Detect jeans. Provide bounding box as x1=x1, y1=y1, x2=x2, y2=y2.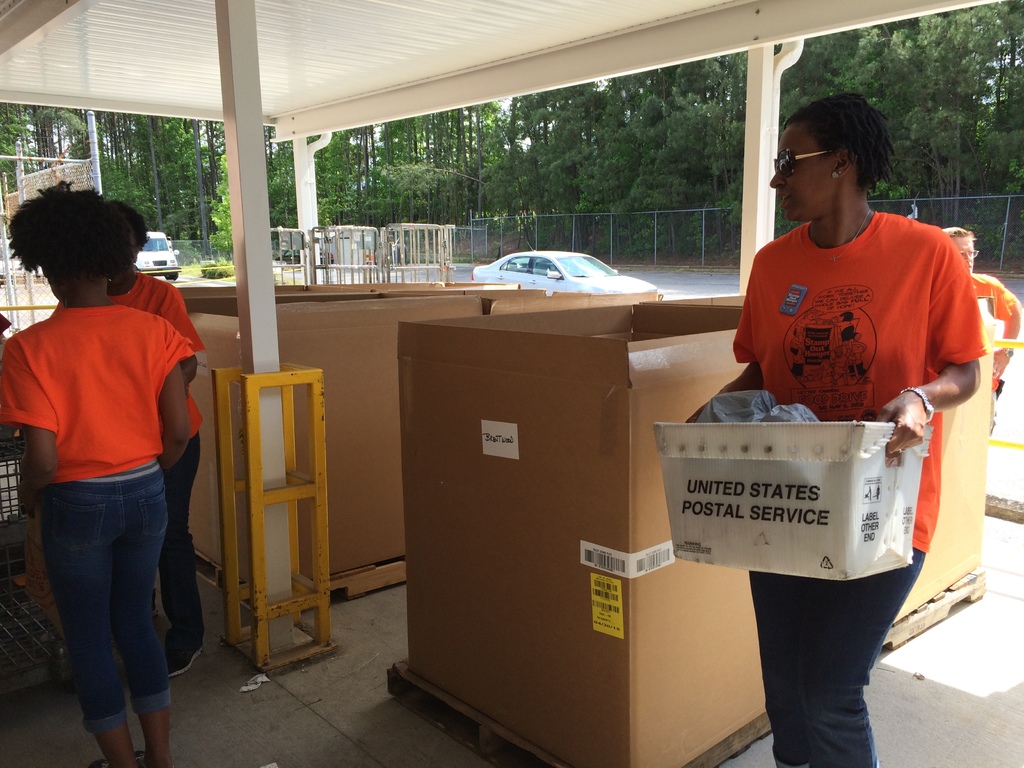
x1=33, y1=465, x2=181, y2=745.
